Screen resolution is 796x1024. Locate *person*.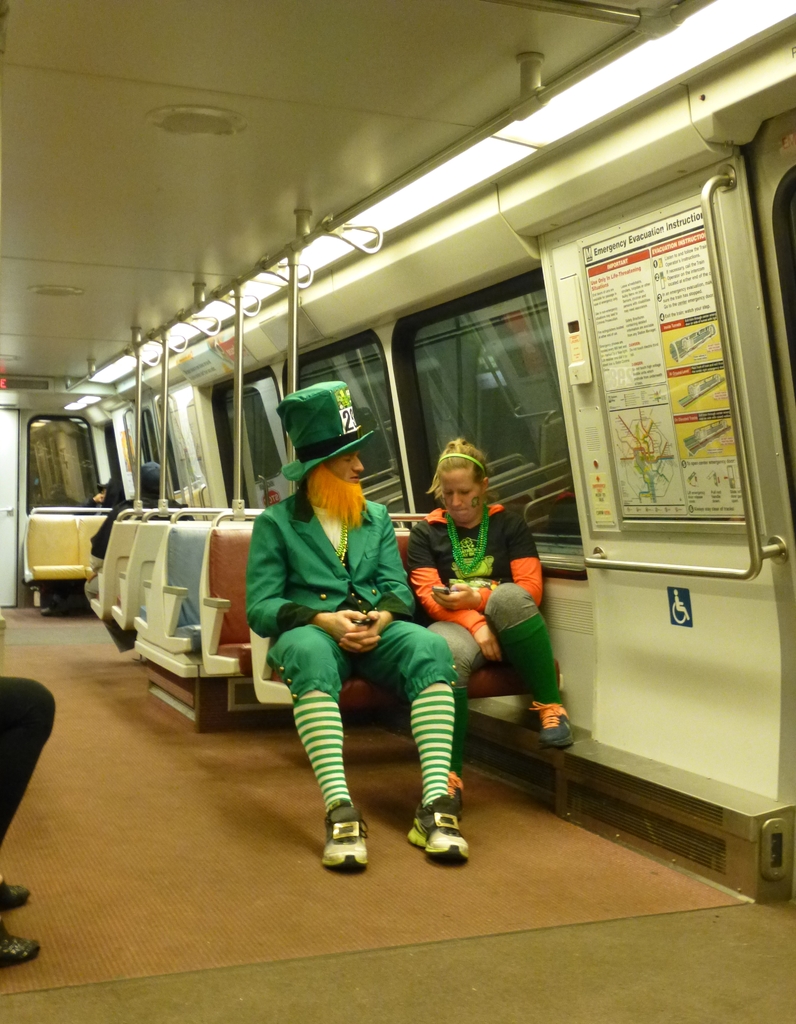
rect(410, 431, 574, 740).
